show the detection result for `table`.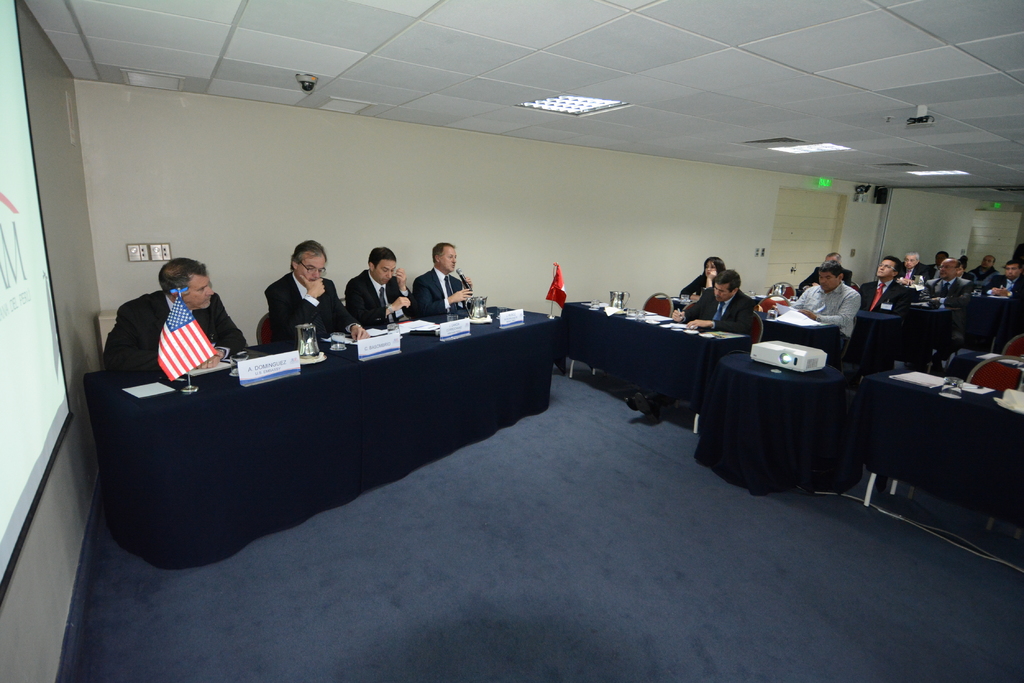
pyautogui.locateOnScreen(75, 310, 598, 587).
